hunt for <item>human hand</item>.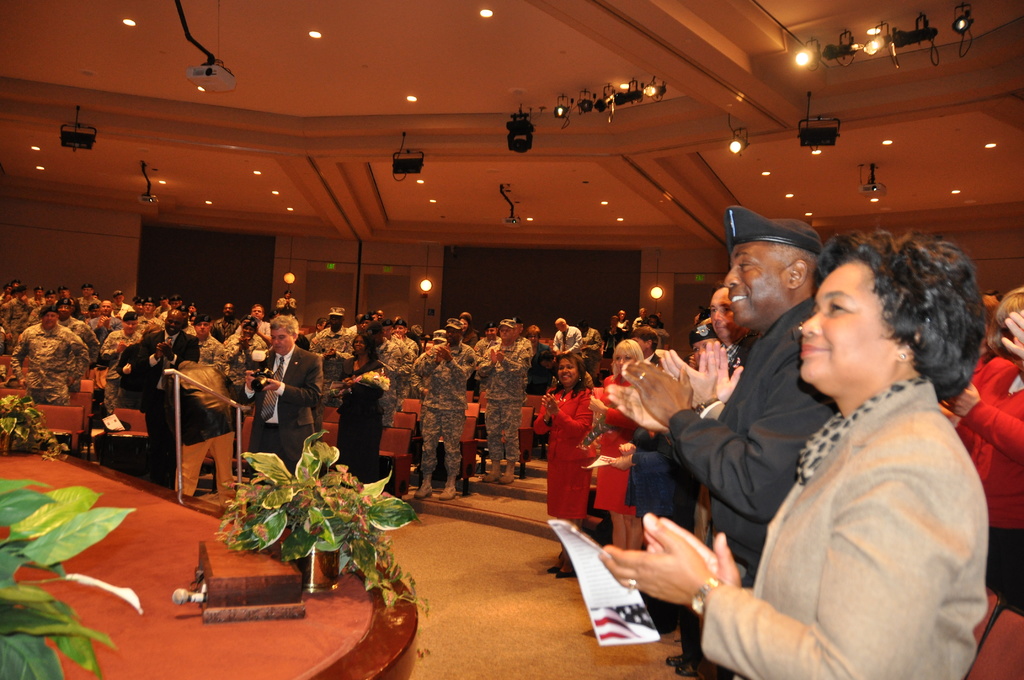
Hunted down at region(20, 378, 28, 386).
